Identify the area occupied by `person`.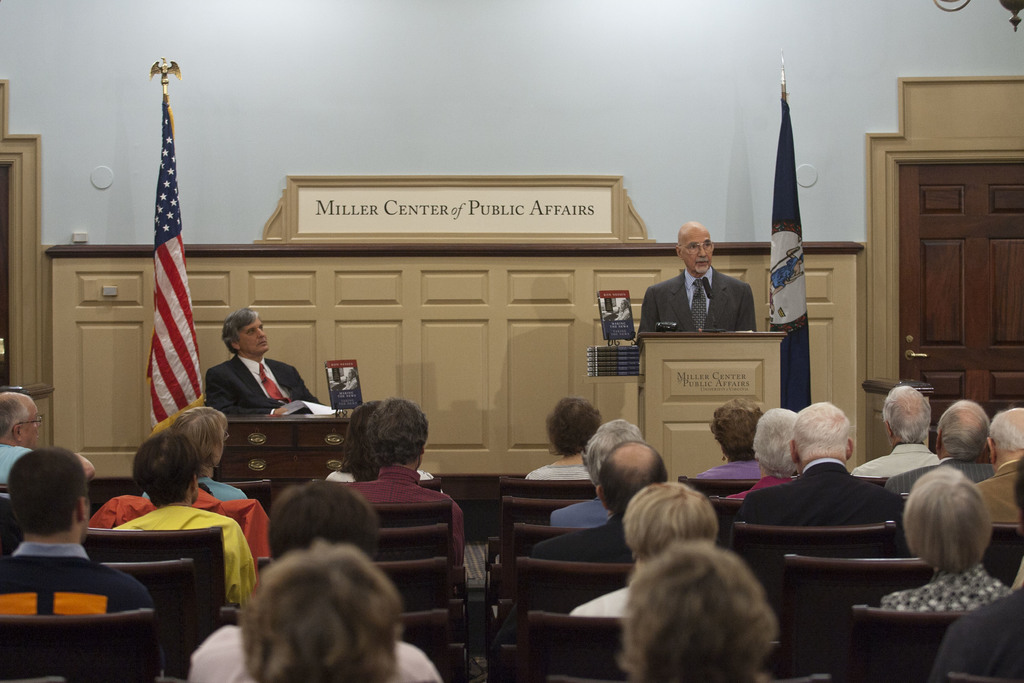
Area: 0,391,93,491.
